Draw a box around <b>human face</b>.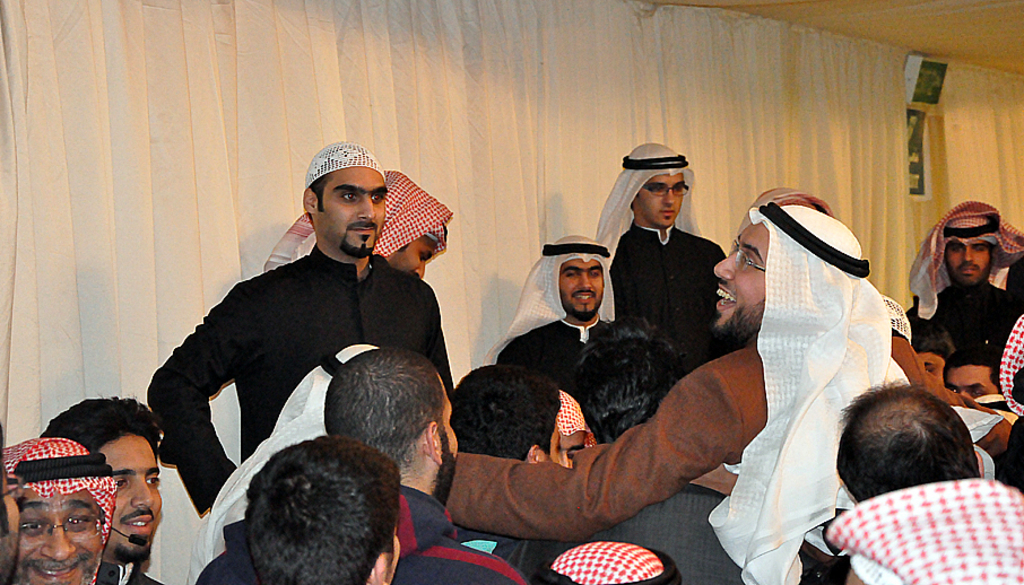
114, 446, 158, 551.
